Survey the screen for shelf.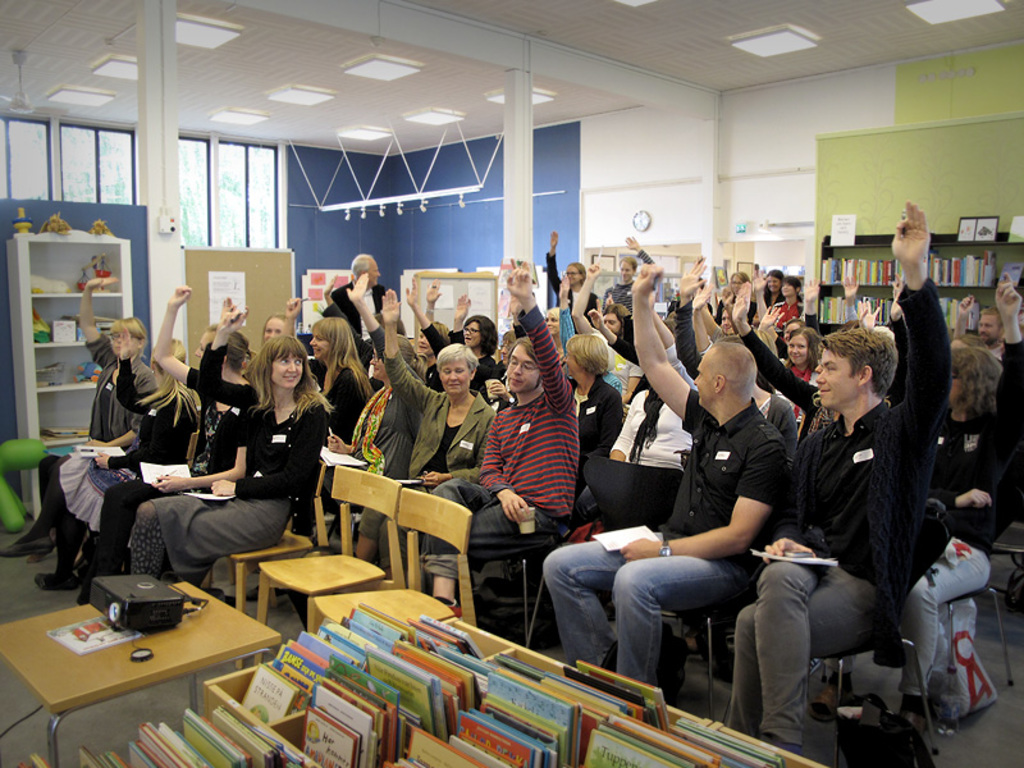
Survey found: [x1=818, y1=227, x2=900, y2=287].
